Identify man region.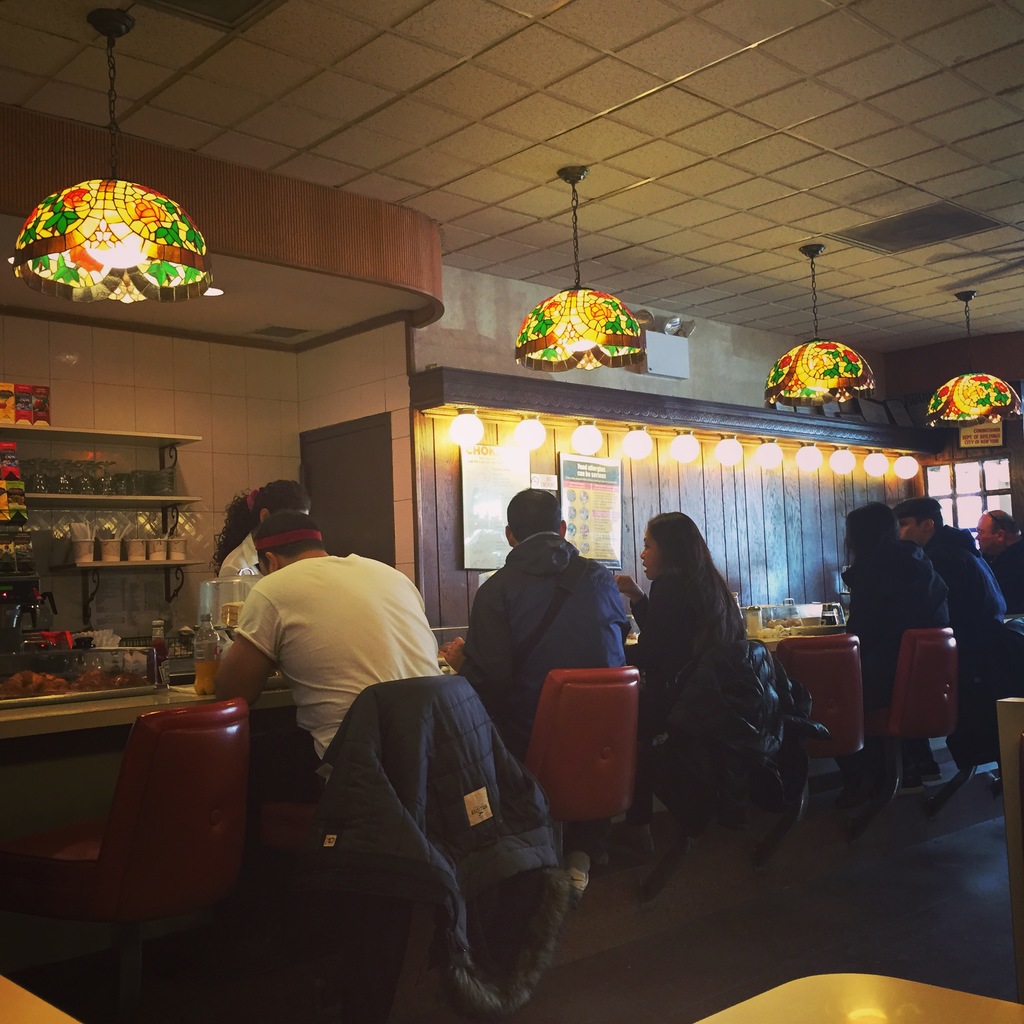
Region: Rect(889, 494, 1003, 798).
